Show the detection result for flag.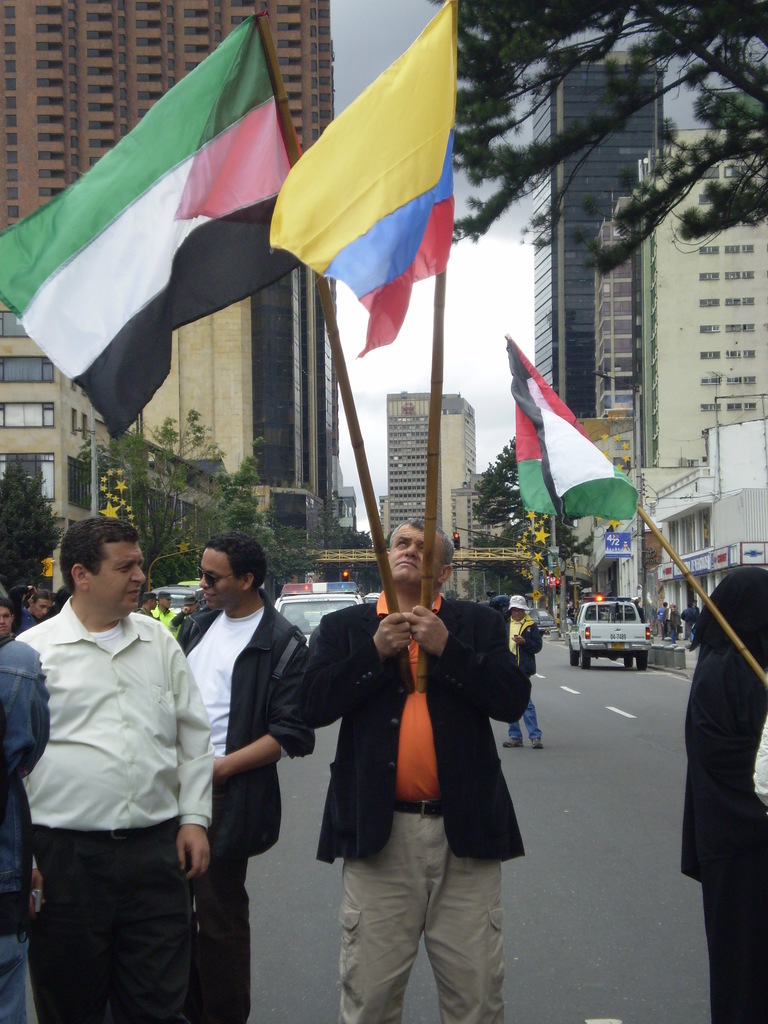
l=27, t=3, r=286, b=444.
